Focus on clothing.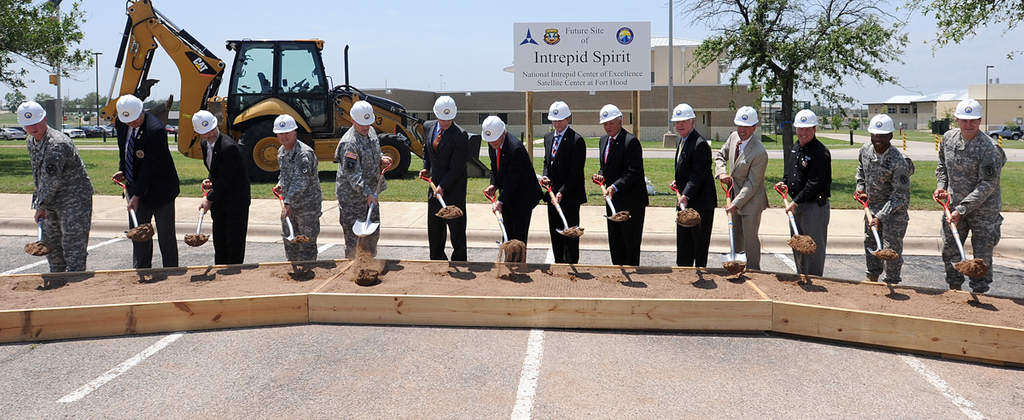
Focused at locate(9, 97, 90, 270).
